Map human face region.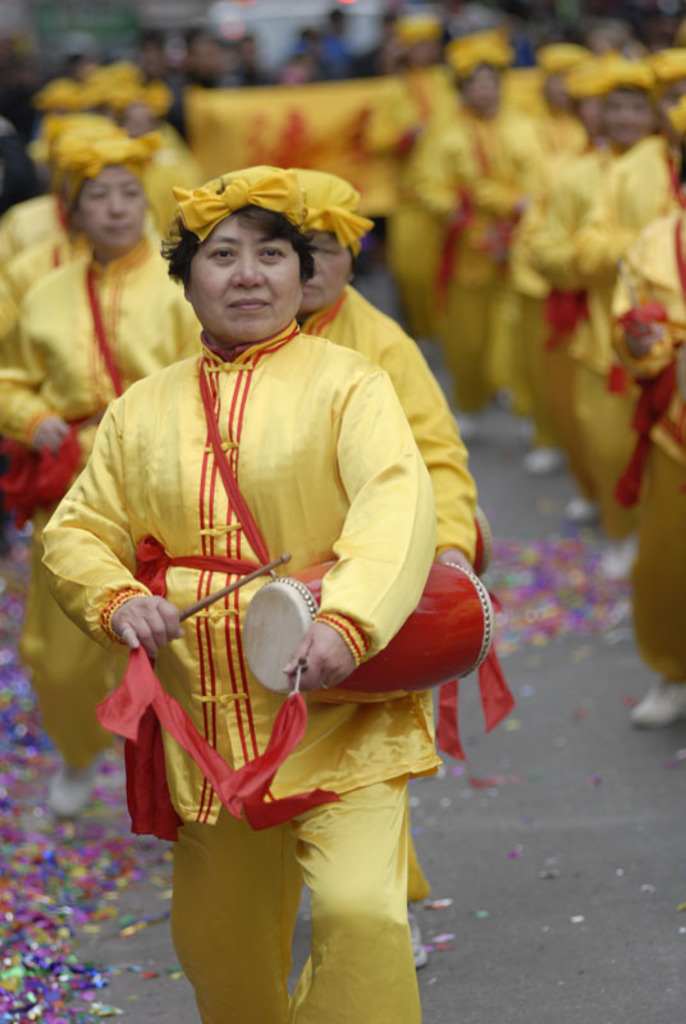
Mapped to Rect(72, 160, 151, 246).
